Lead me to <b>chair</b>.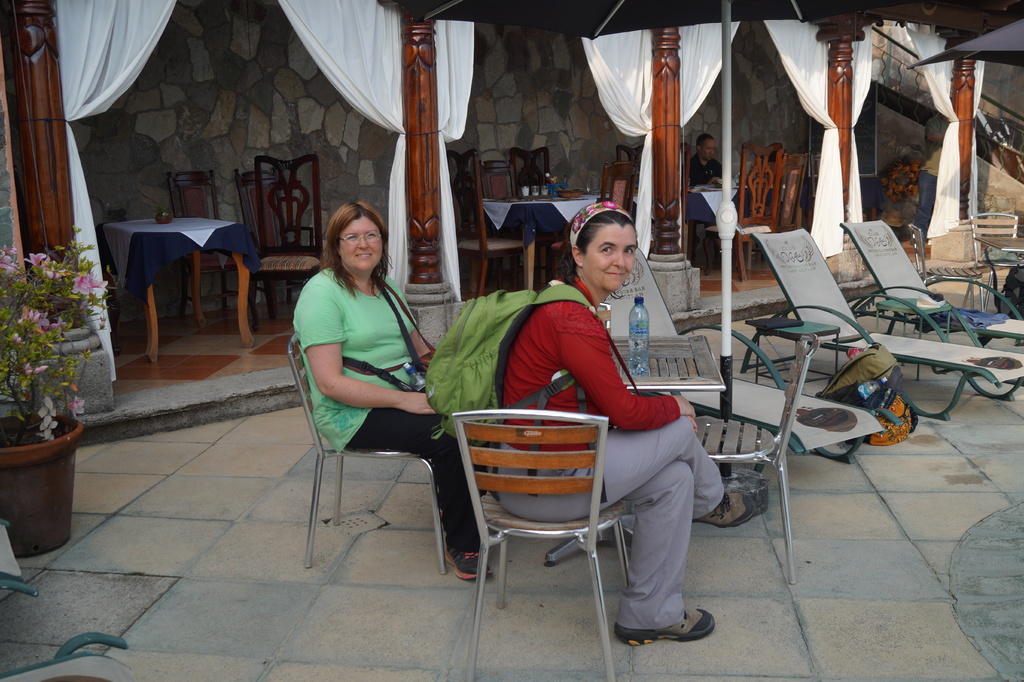
Lead to pyautogui.locateOnScreen(512, 148, 552, 197).
